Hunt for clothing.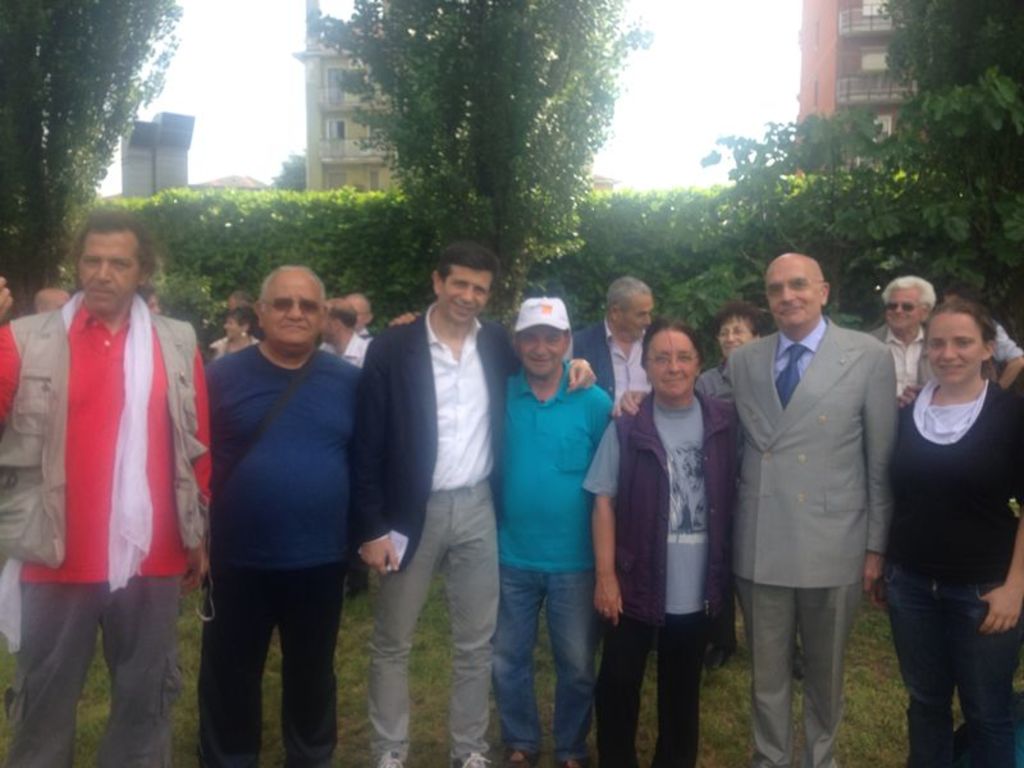
Hunted down at crop(726, 315, 905, 767).
